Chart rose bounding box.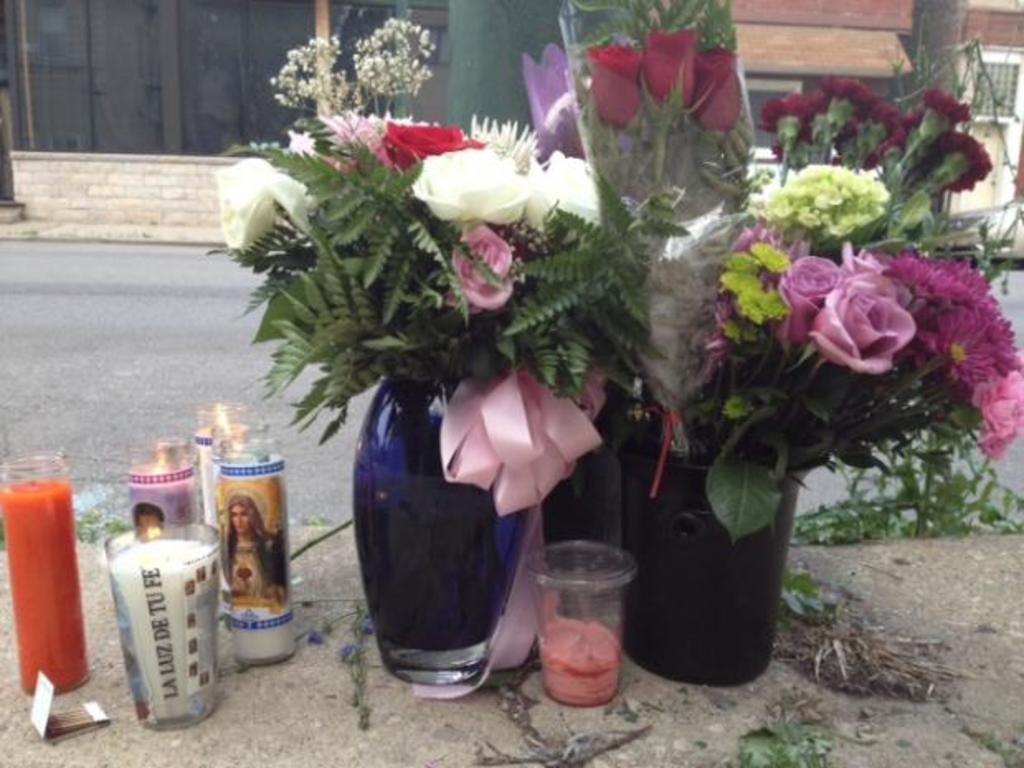
Charted: crop(690, 50, 745, 134).
